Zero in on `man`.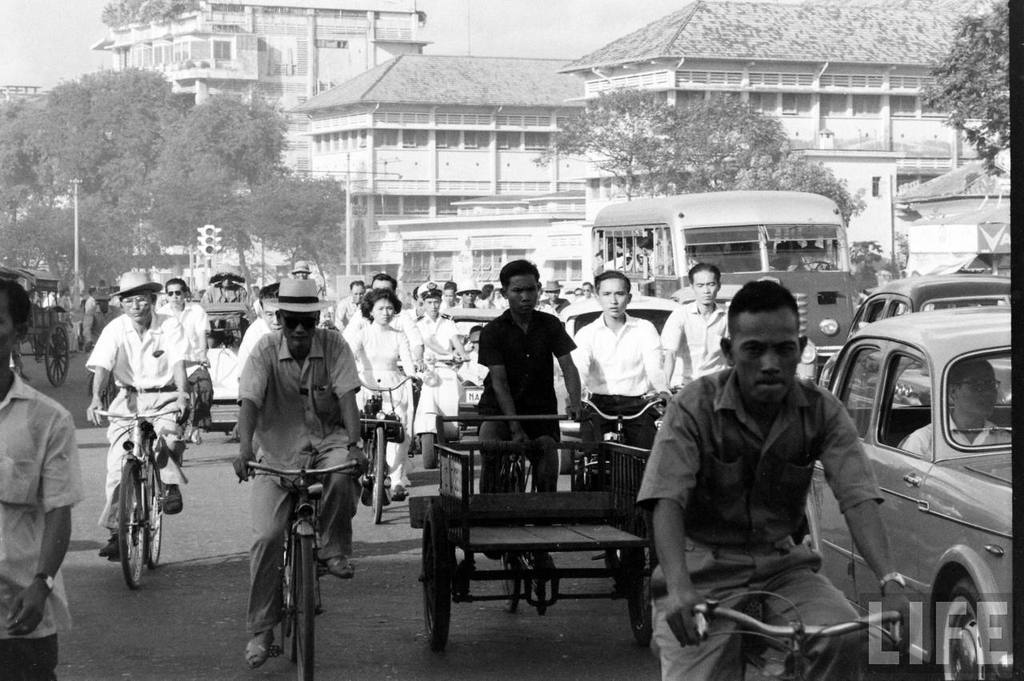
Zeroed in: [580,271,677,590].
